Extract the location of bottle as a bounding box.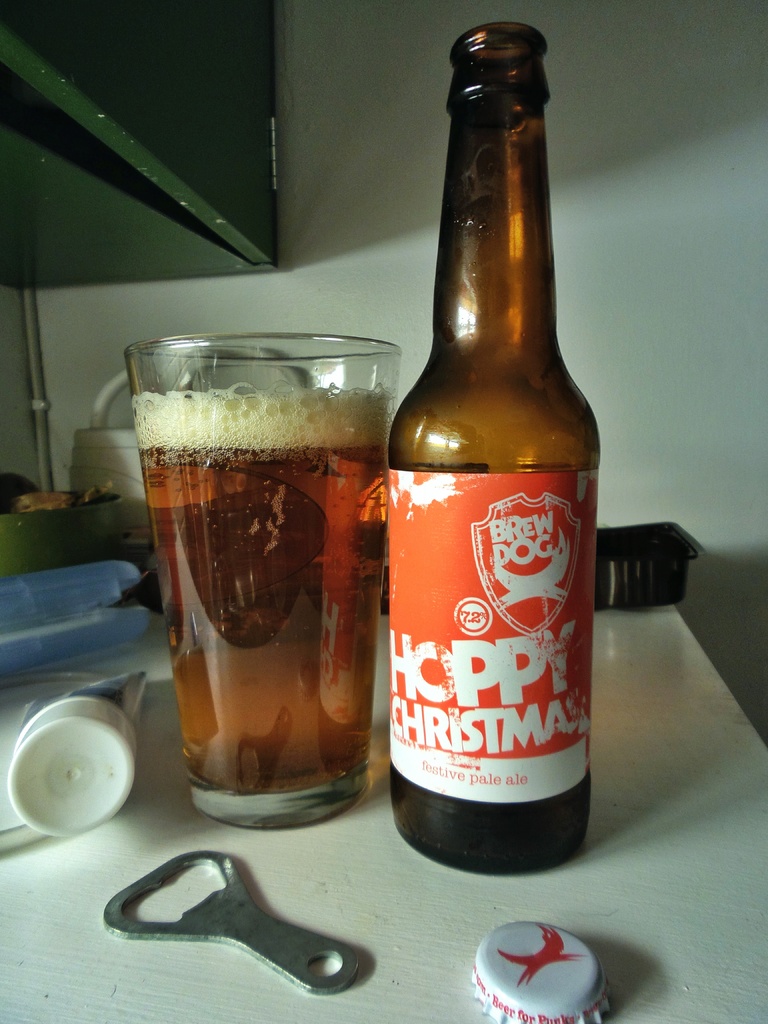
Rect(376, 28, 605, 904).
